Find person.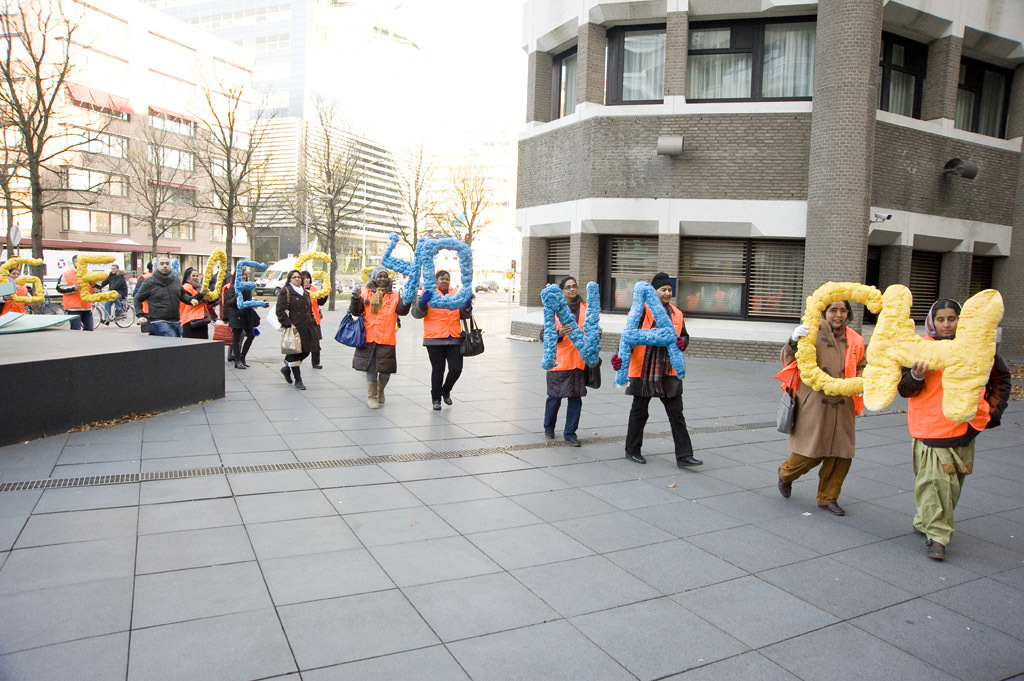
locate(537, 276, 606, 449).
